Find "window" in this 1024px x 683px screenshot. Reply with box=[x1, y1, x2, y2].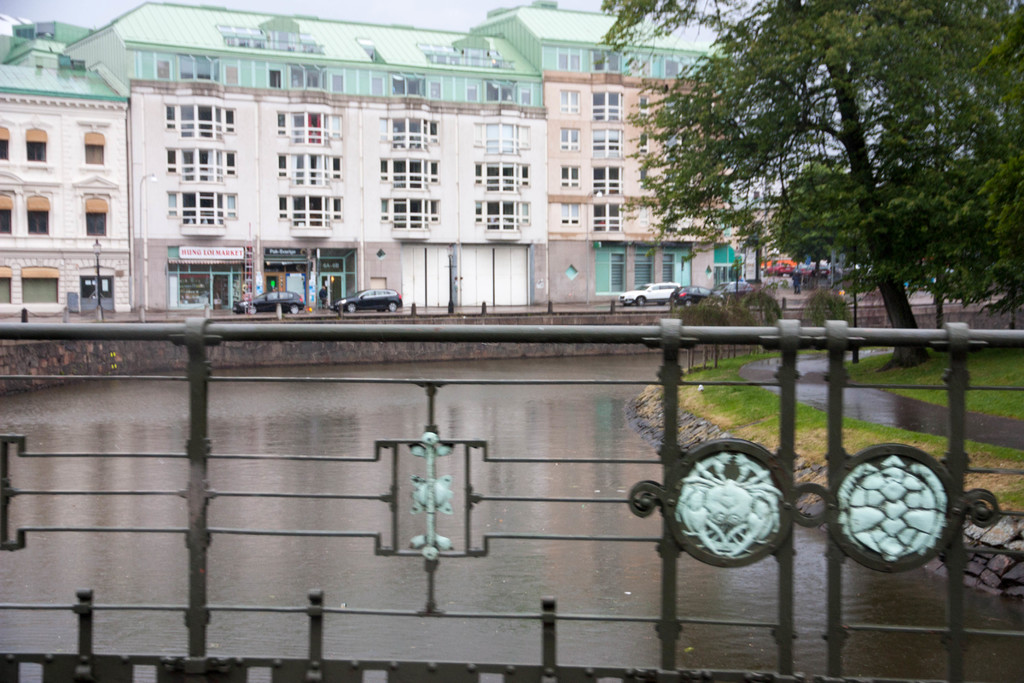
box=[603, 202, 621, 233].
